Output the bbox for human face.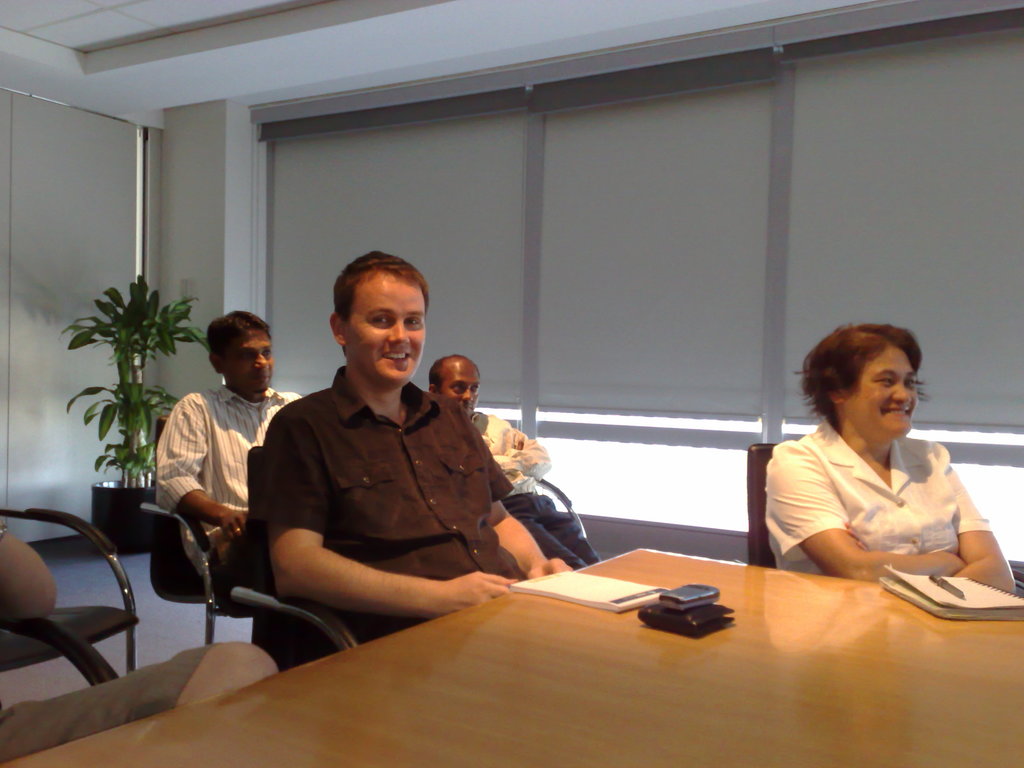
region(846, 340, 918, 439).
